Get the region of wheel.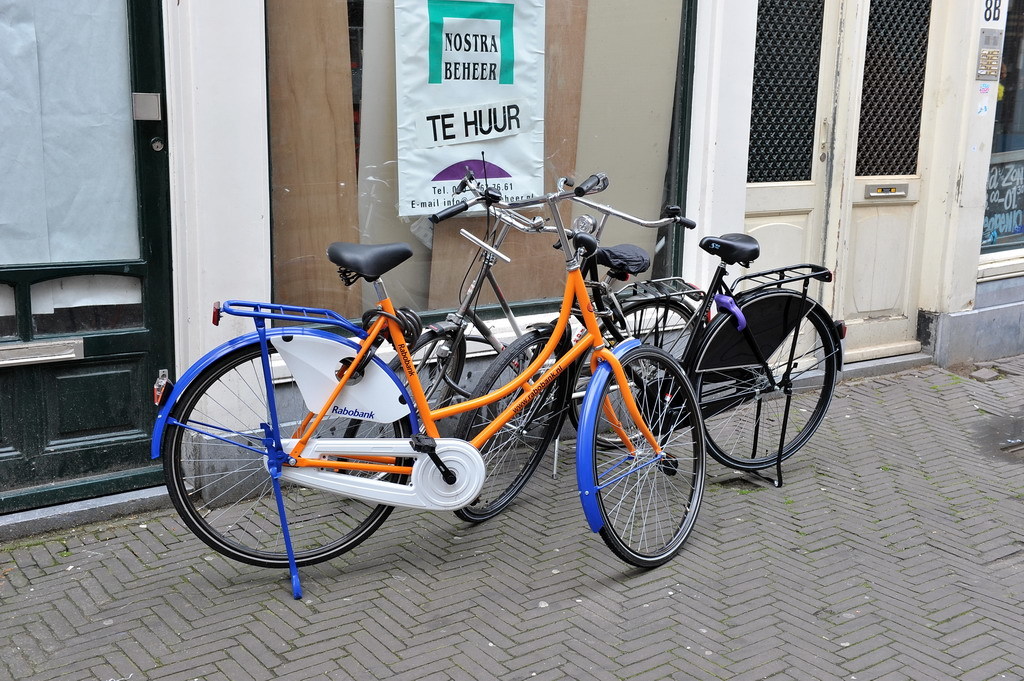
570 301 698 449.
